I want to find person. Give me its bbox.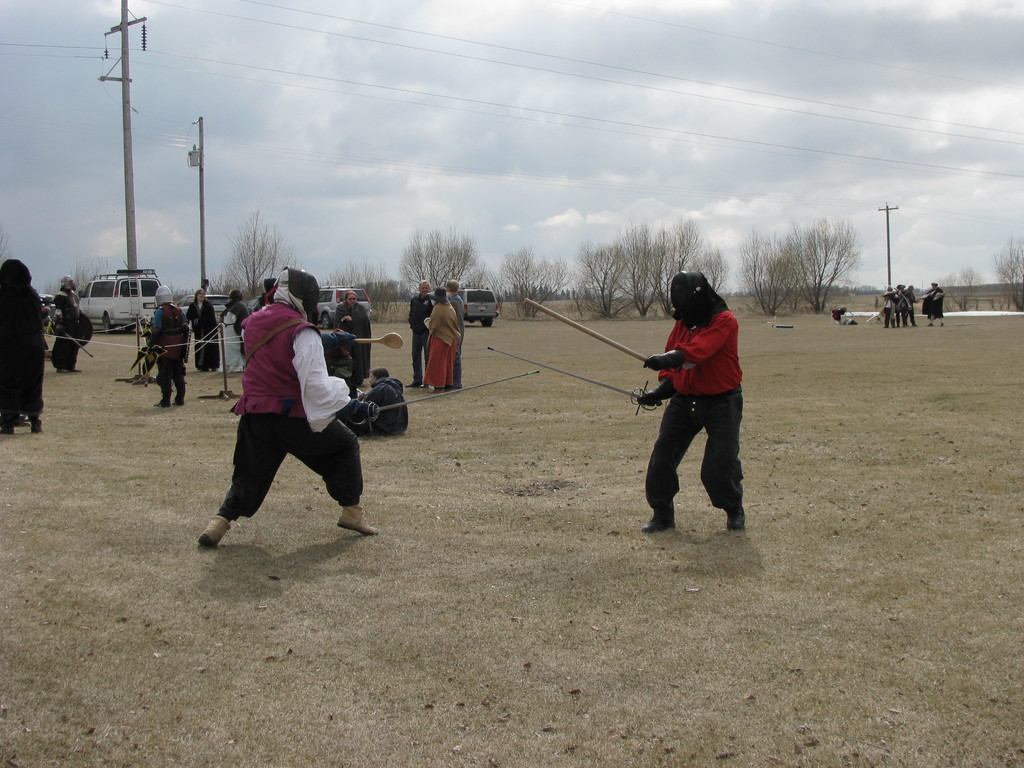
bbox=(636, 273, 746, 534).
